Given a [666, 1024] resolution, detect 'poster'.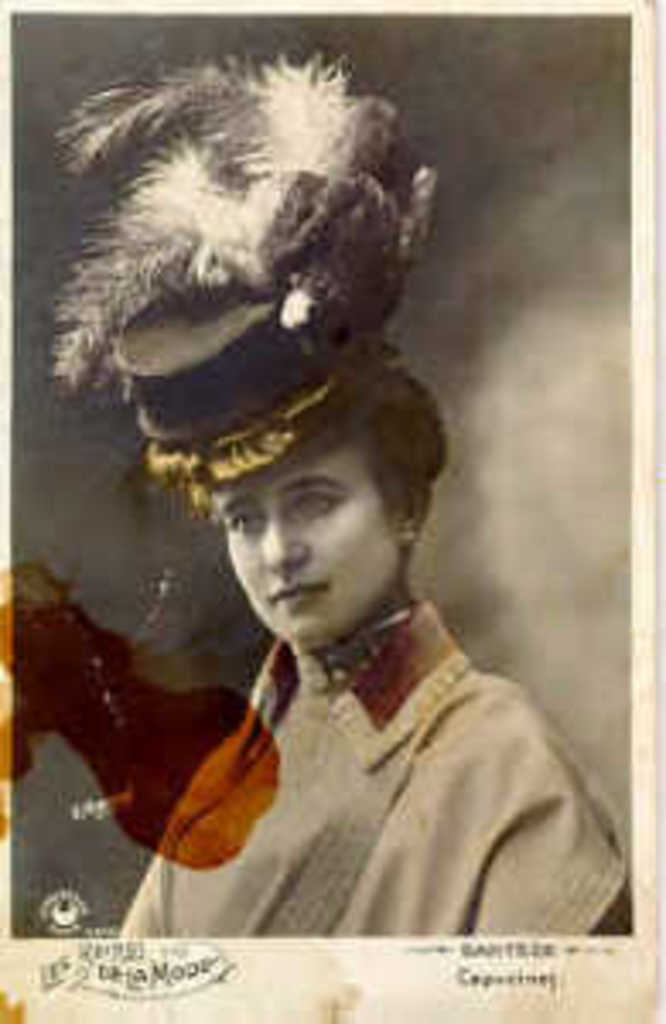
0:0:663:1021.
